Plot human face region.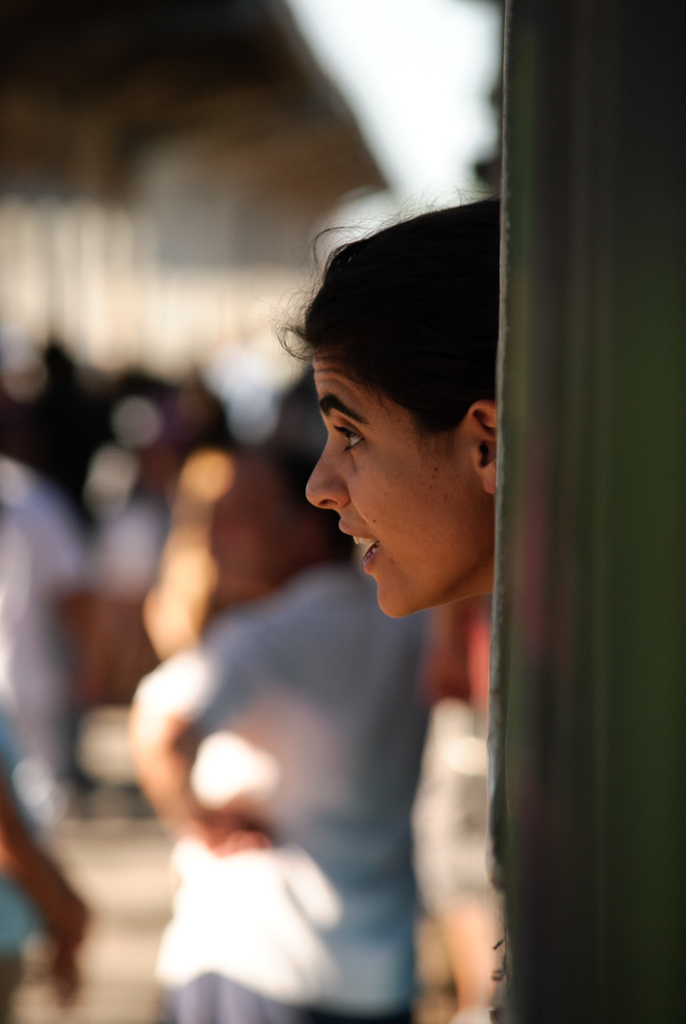
Plotted at [309,351,483,612].
